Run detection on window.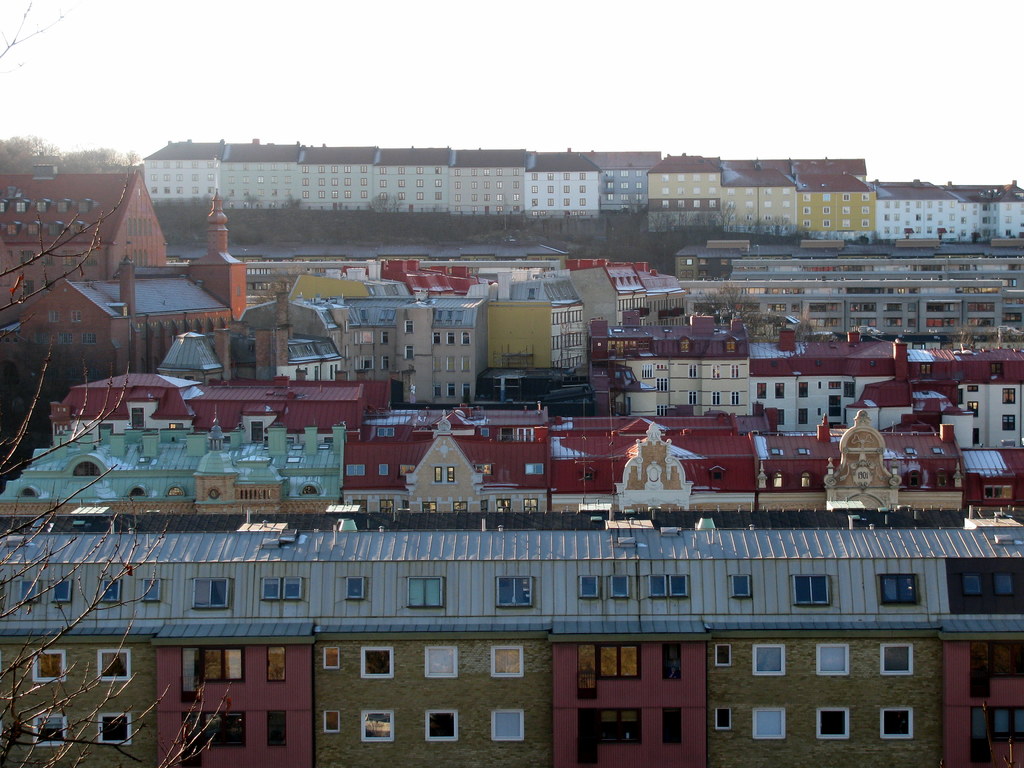
Result: x1=495 y1=575 x2=535 y2=605.
